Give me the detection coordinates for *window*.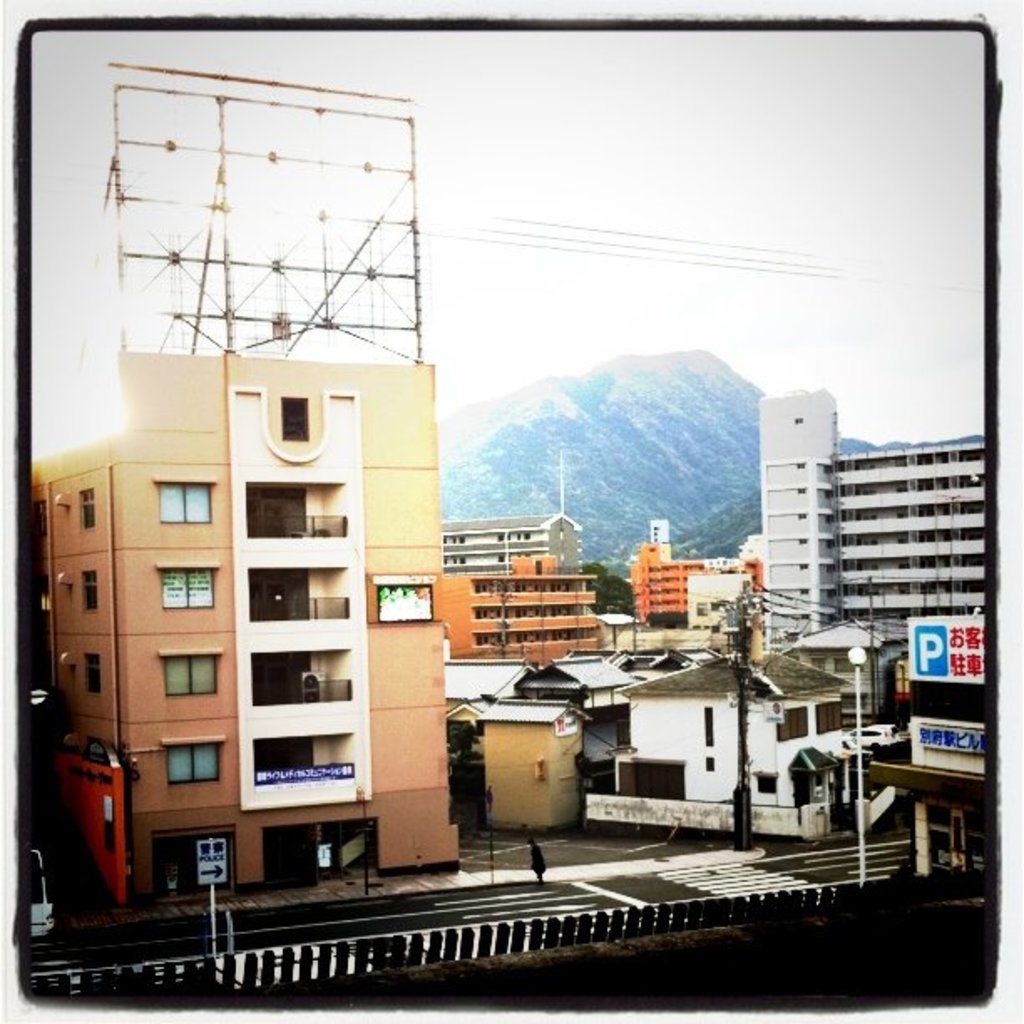
274 387 318 455.
